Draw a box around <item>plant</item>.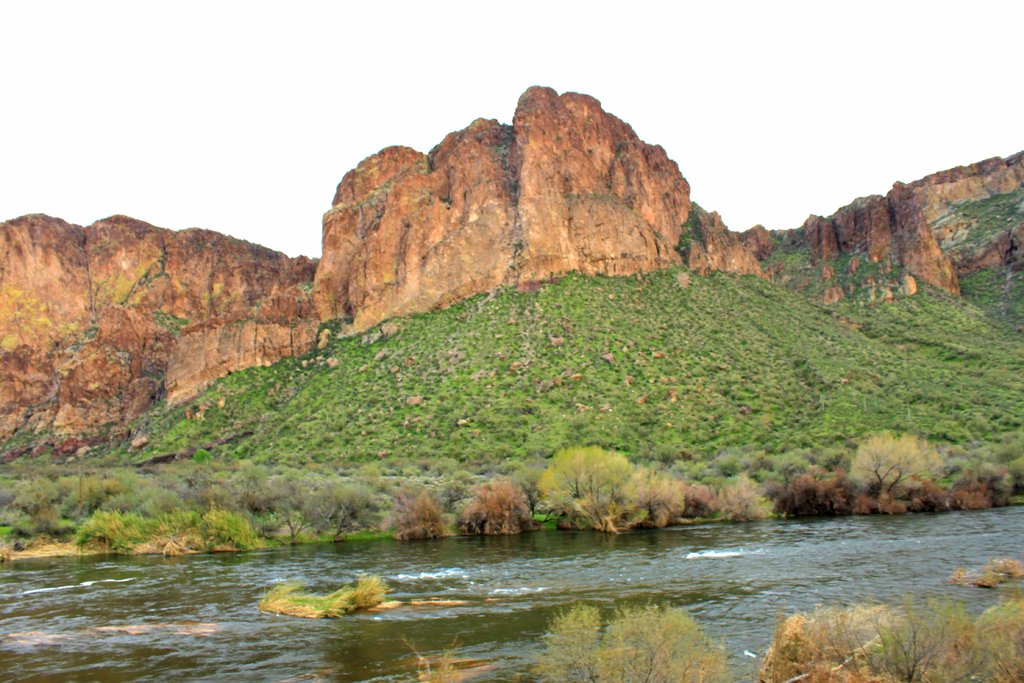
(13,483,65,534).
